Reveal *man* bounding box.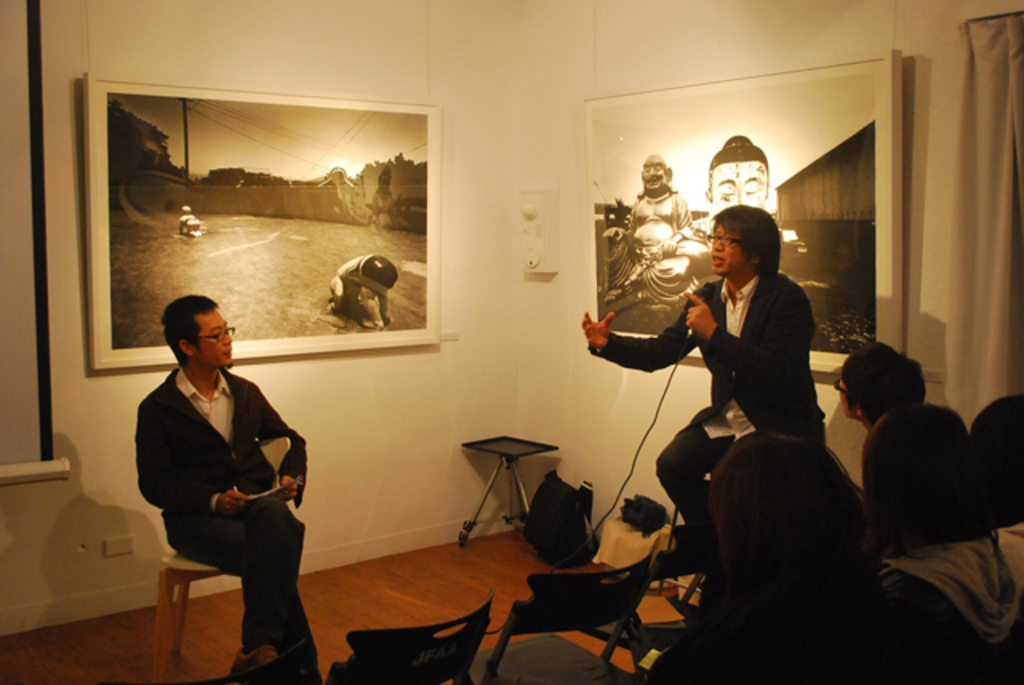
Revealed: crop(117, 298, 341, 683).
